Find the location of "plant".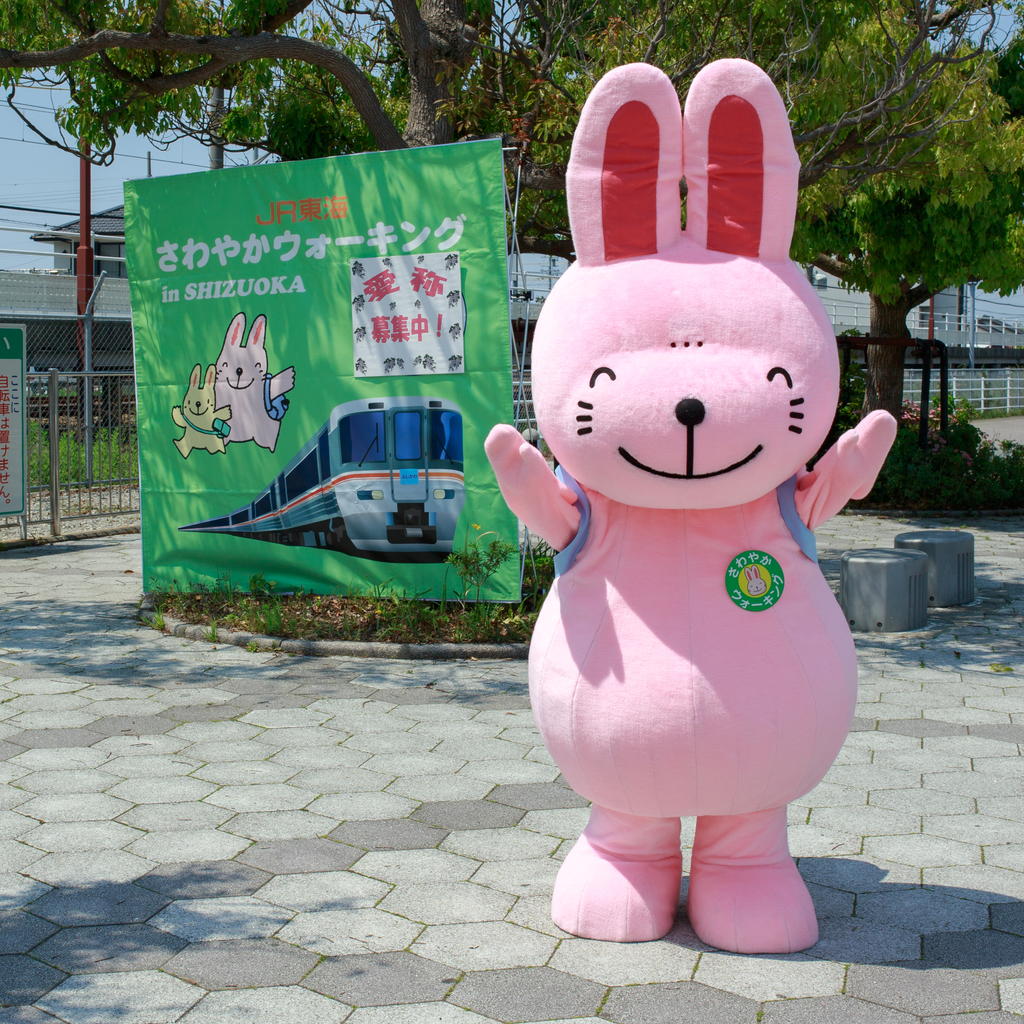
Location: bbox(842, 390, 1023, 507).
